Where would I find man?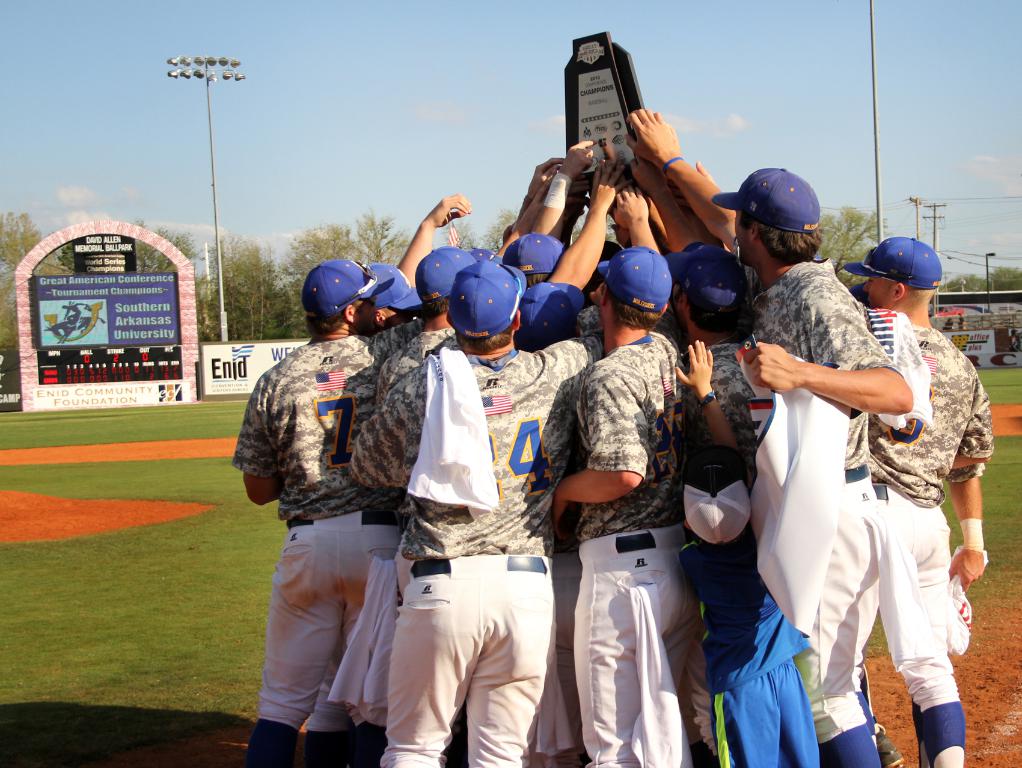
At left=530, top=244, right=729, bottom=723.
